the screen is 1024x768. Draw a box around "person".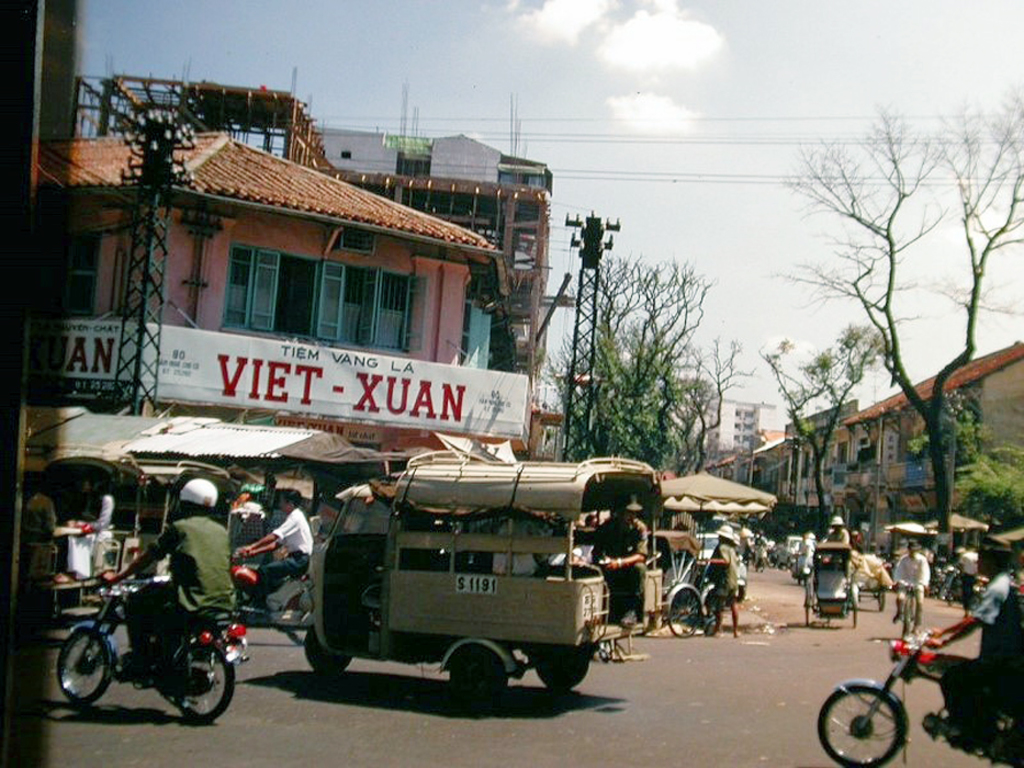
region(696, 523, 736, 629).
